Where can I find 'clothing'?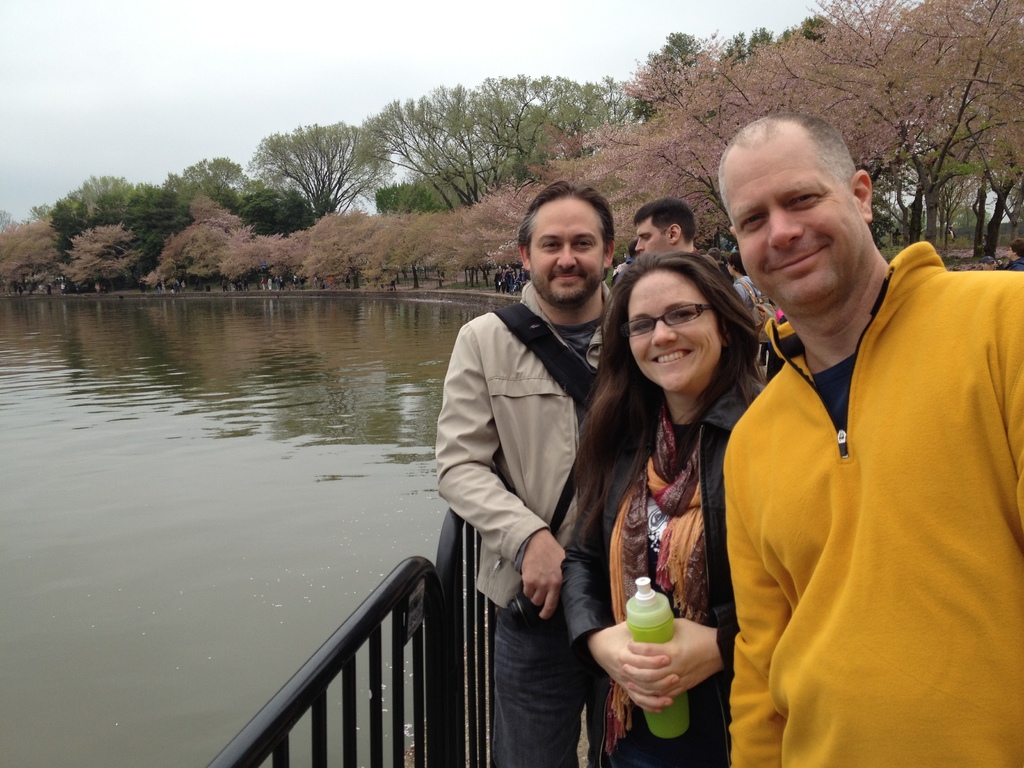
You can find it at l=329, t=278, r=333, b=289.
